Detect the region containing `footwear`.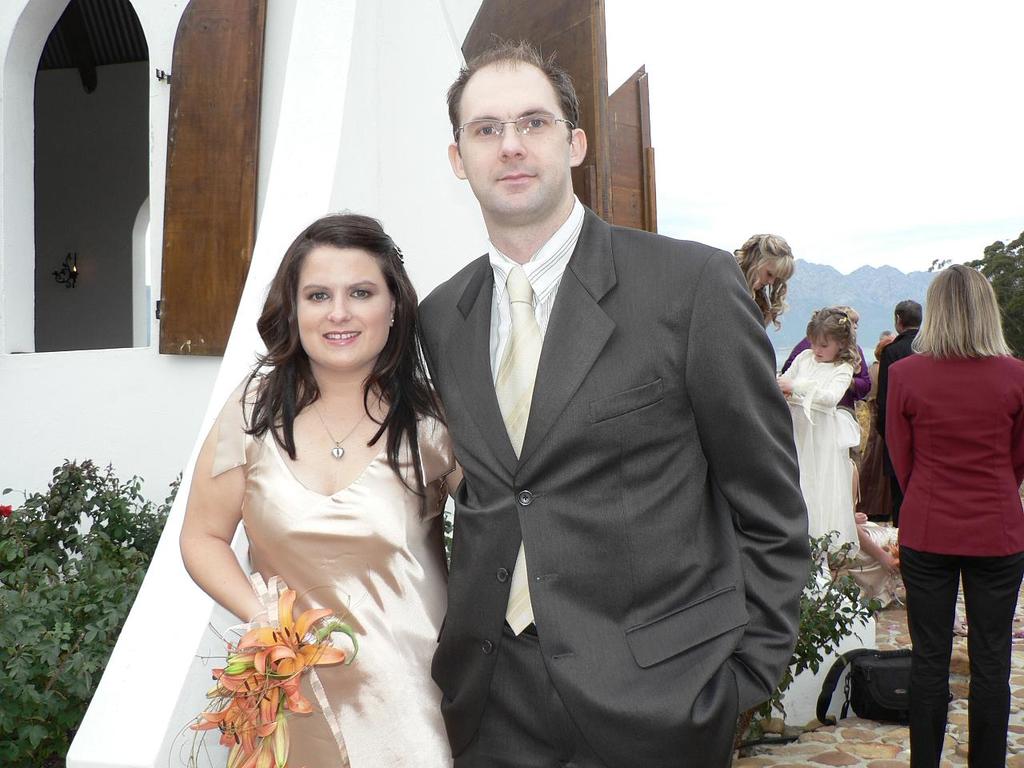
region(952, 624, 968, 639).
